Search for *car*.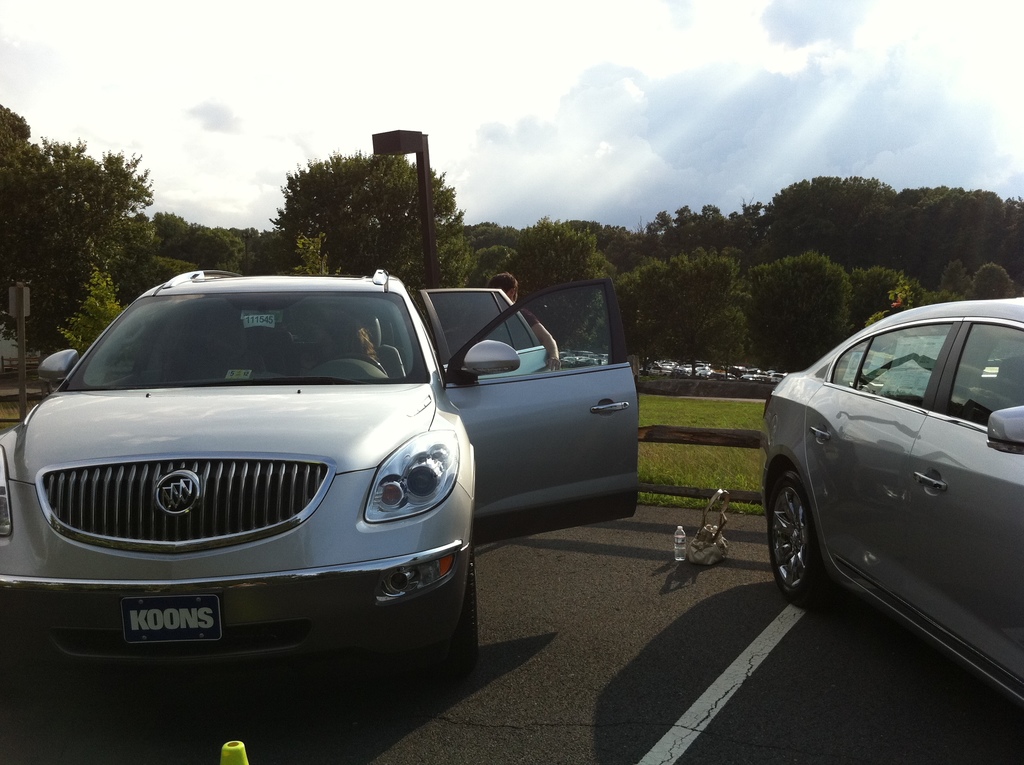
Found at [left=0, top=257, right=637, bottom=693].
